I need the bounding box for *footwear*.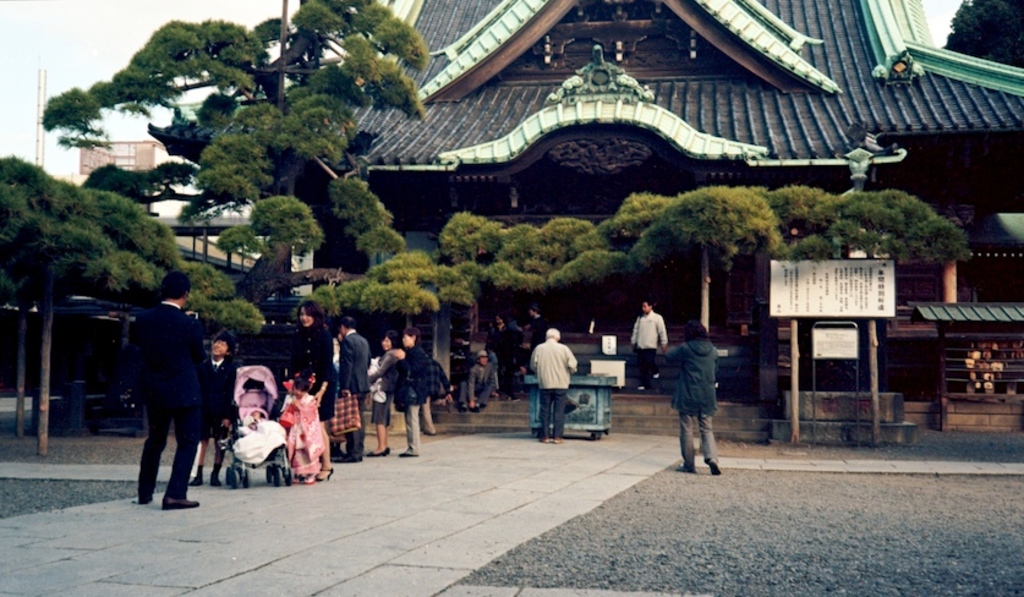
Here it is: [left=368, top=449, right=390, bottom=456].
